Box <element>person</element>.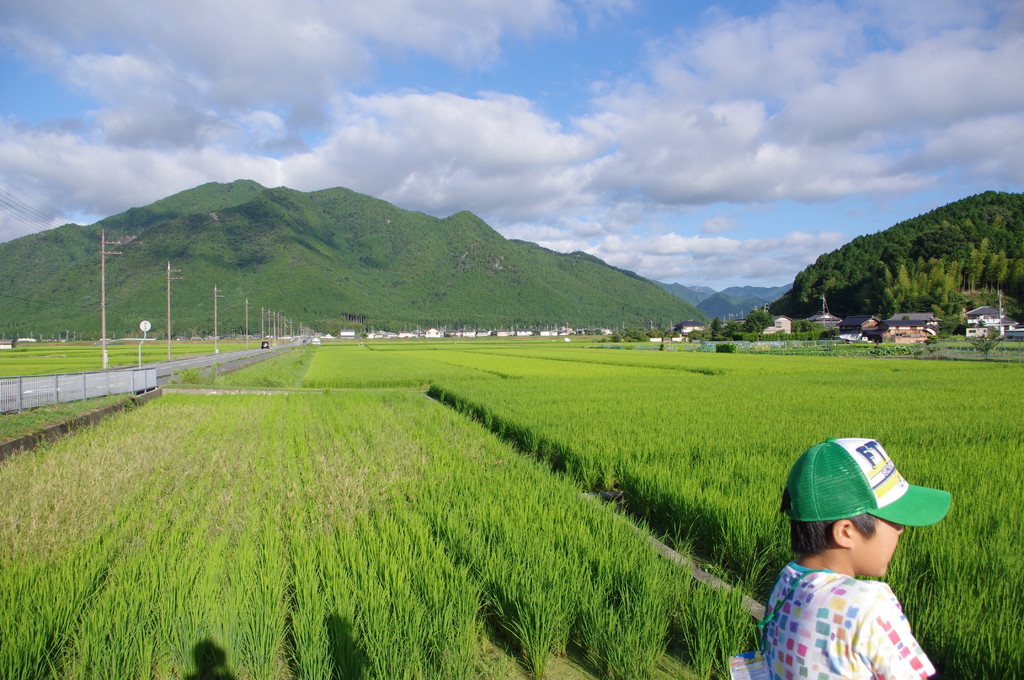
[x1=783, y1=430, x2=957, y2=679].
